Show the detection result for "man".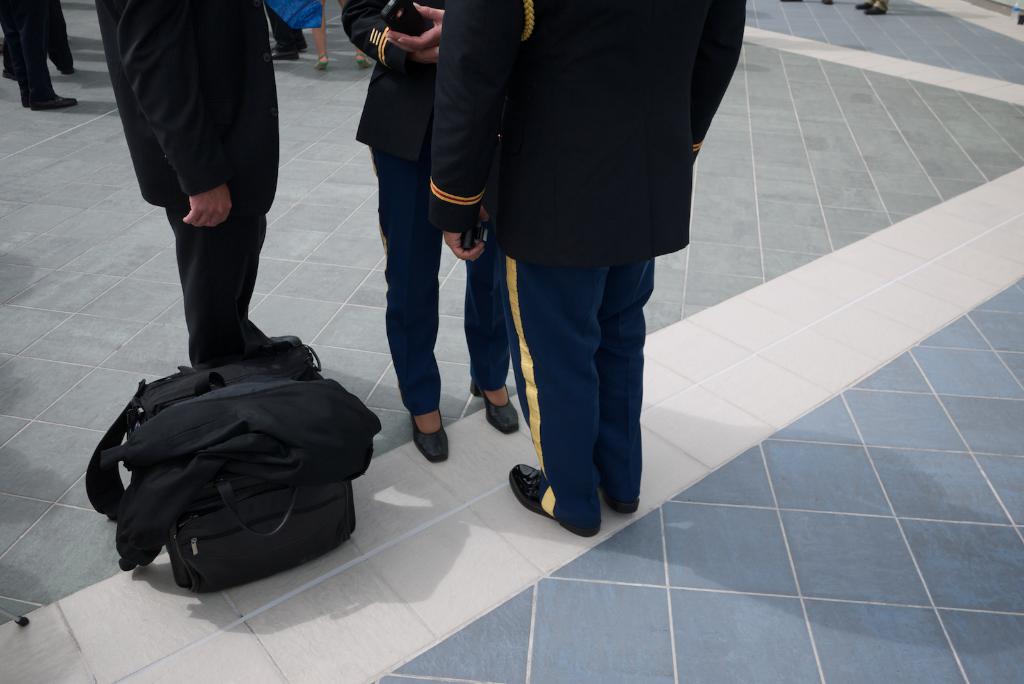
bbox(420, 0, 747, 540).
